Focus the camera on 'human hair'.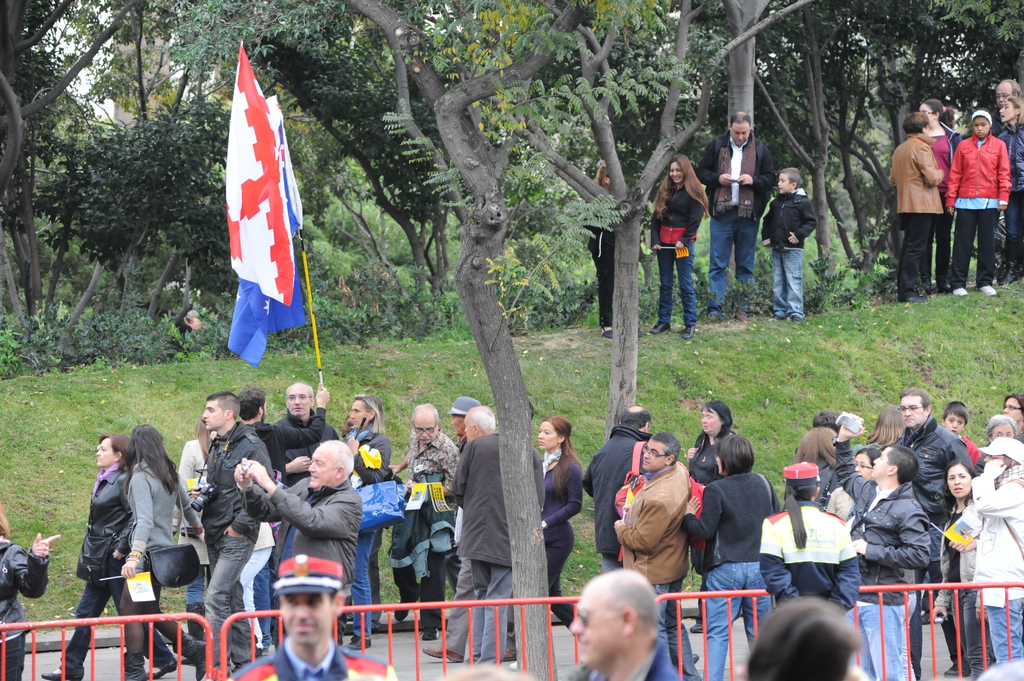
Focus region: [717,435,755,477].
